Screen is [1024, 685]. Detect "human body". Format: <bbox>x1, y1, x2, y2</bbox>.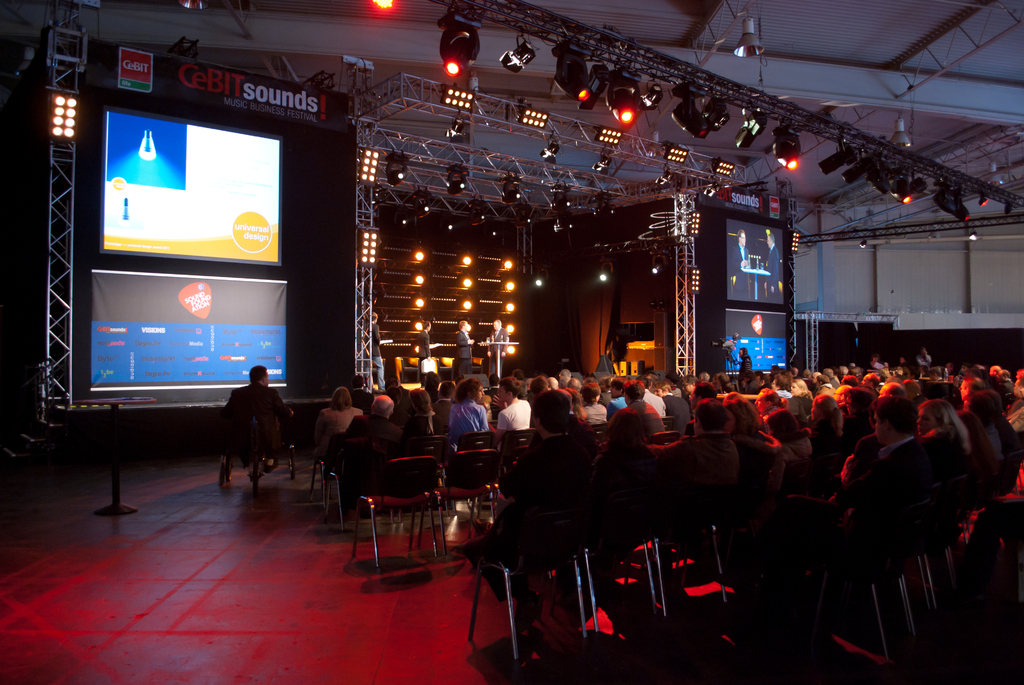
<bbox>365, 327, 382, 392</bbox>.
